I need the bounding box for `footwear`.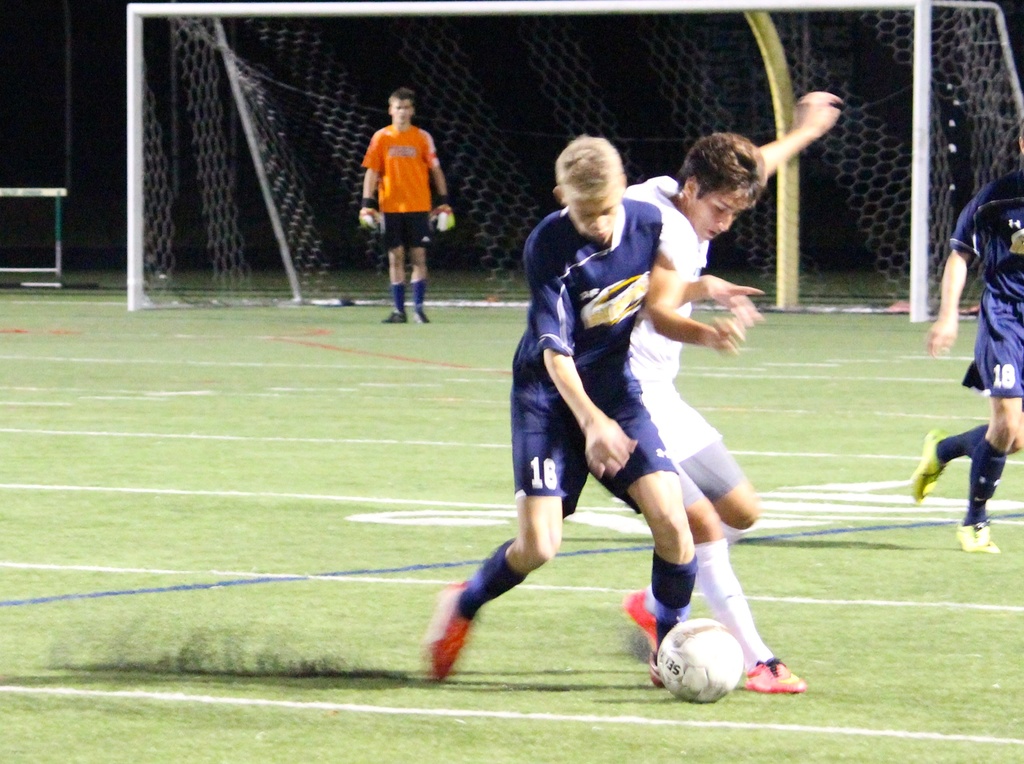
Here it is: rect(958, 515, 995, 552).
